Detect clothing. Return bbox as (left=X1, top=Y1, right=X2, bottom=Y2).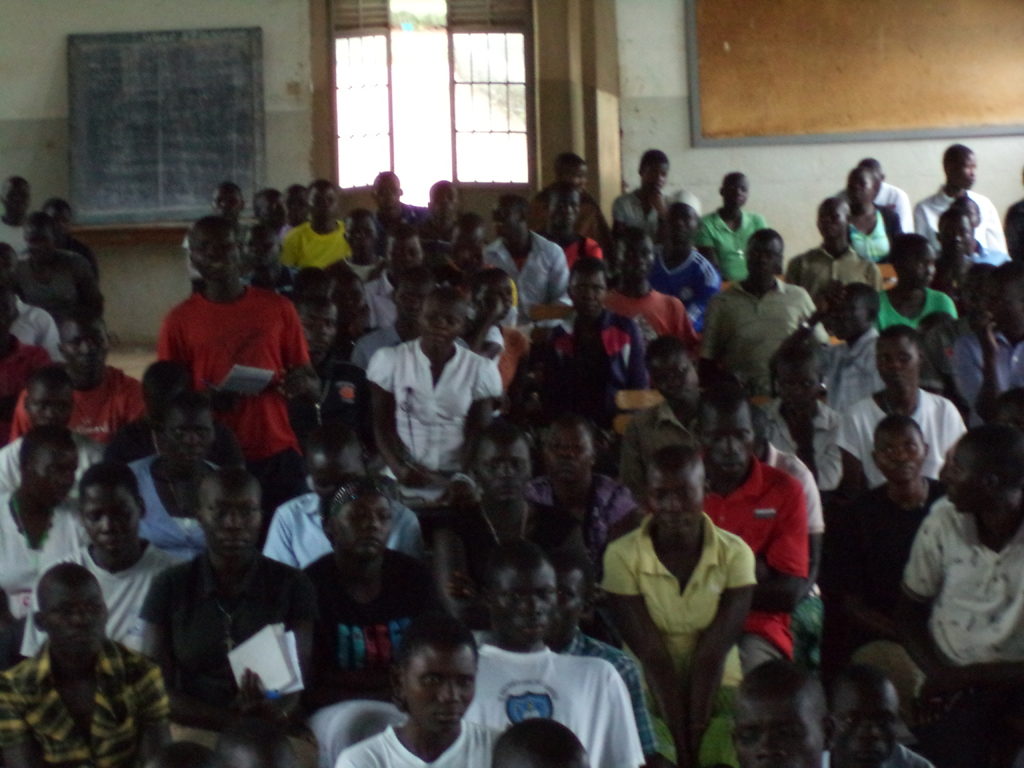
(left=3, top=481, right=83, bottom=591).
